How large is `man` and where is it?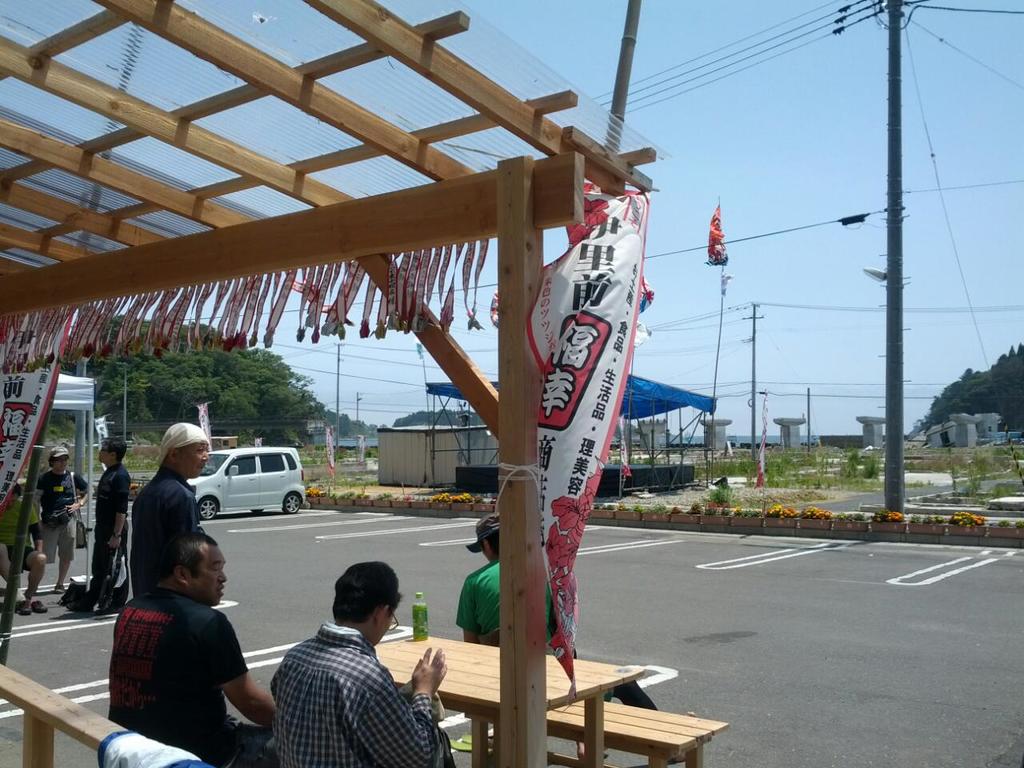
Bounding box: rect(132, 418, 210, 596).
